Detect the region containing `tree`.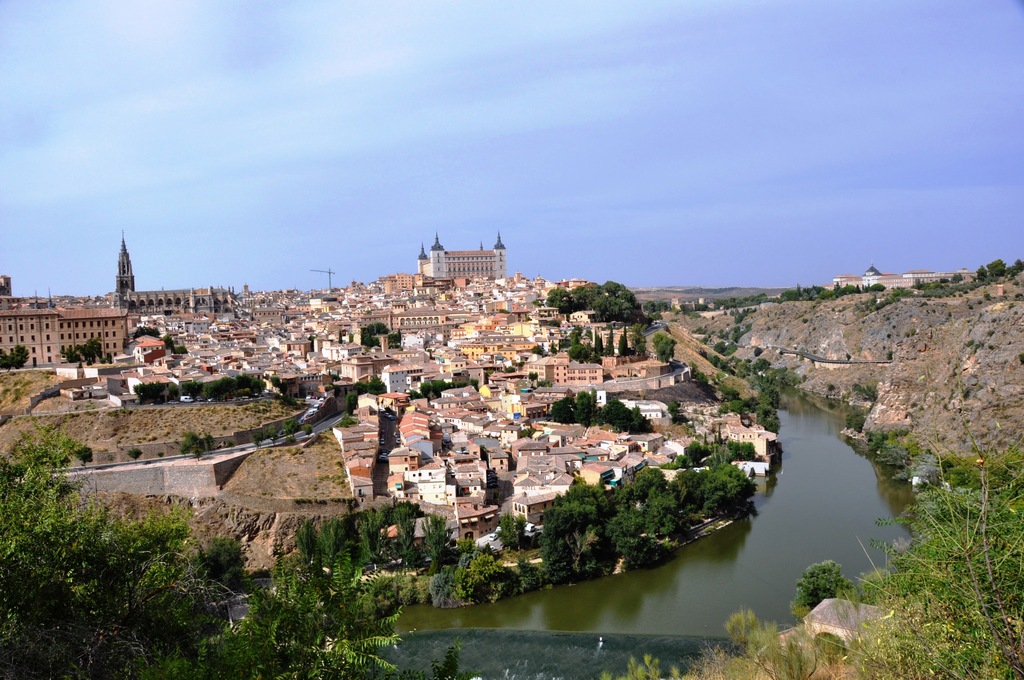
bbox=(0, 423, 454, 679).
